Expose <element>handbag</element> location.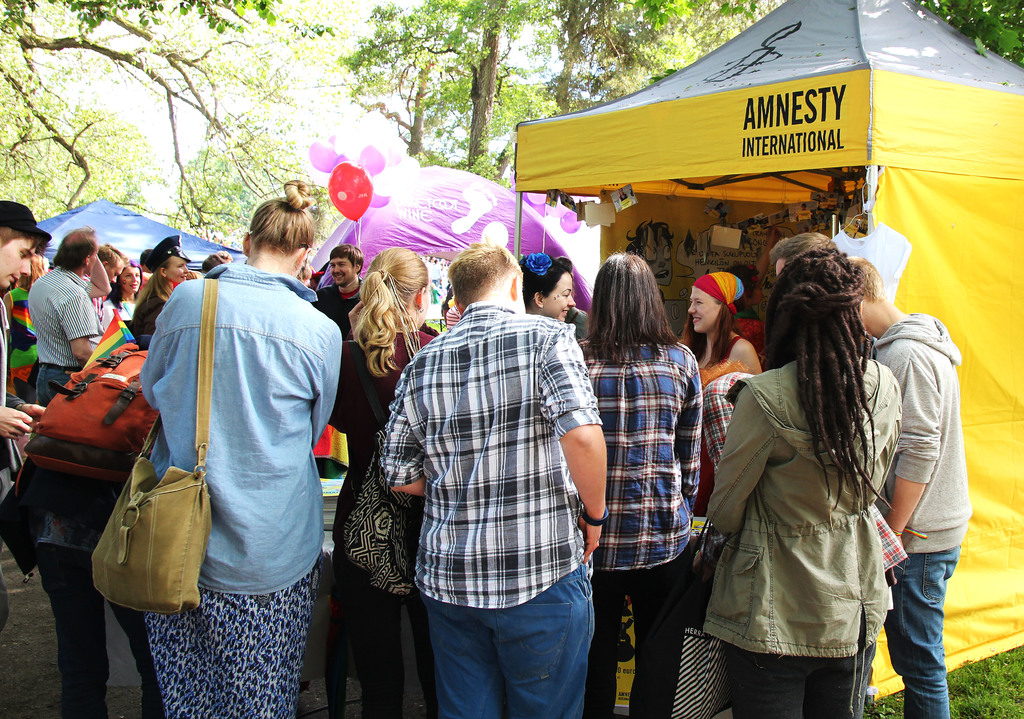
Exposed at x1=658, y1=534, x2=730, y2=718.
